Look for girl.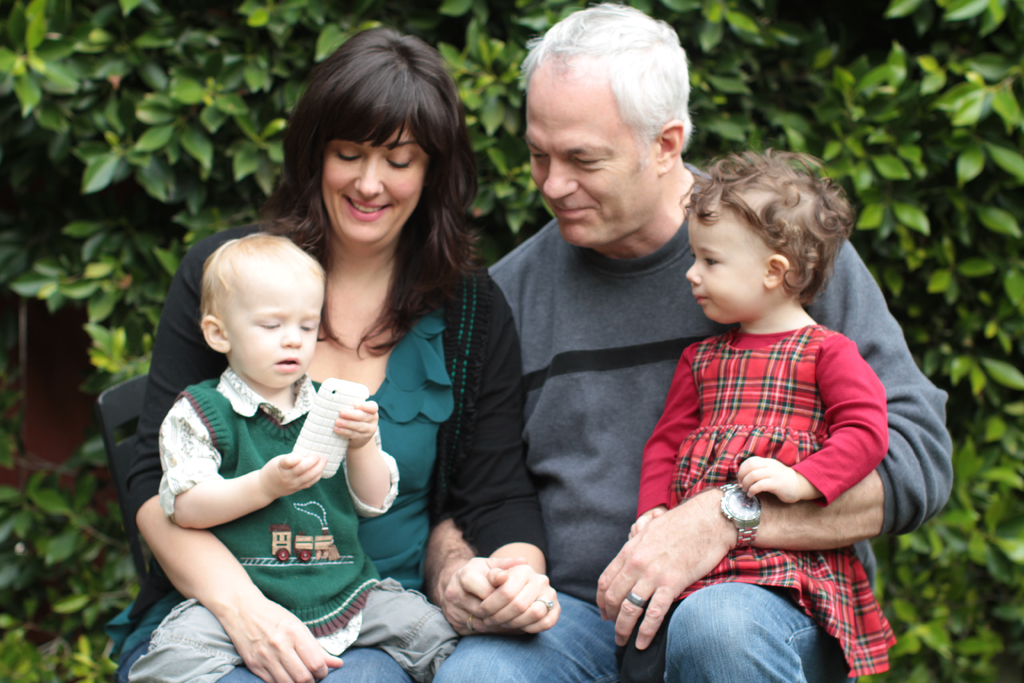
Found: BBox(113, 33, 560, 682).
